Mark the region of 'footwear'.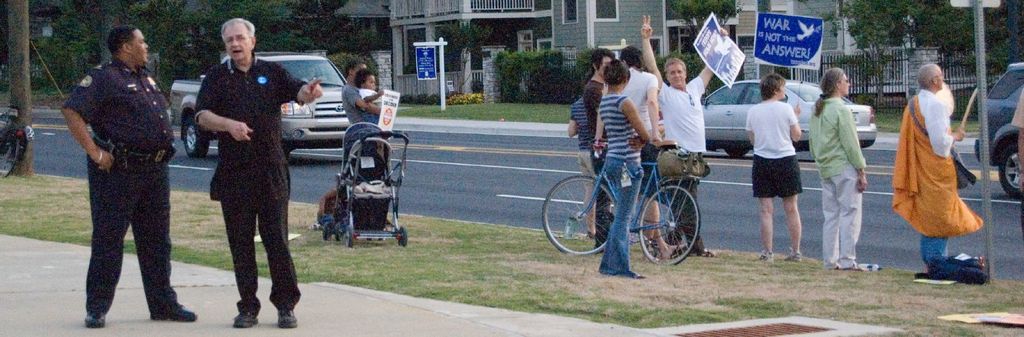
Region: <box>154,300,199,326</box>.
